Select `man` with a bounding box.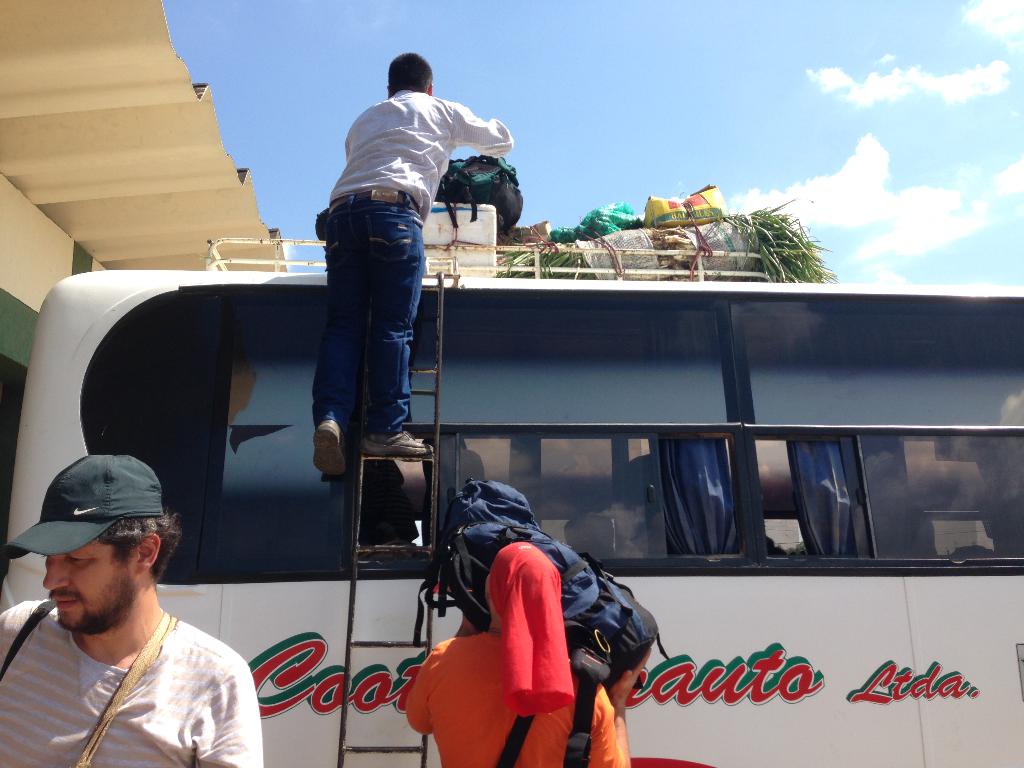
pyautogui.locateOnScreen(1, 436, 263, 767).
